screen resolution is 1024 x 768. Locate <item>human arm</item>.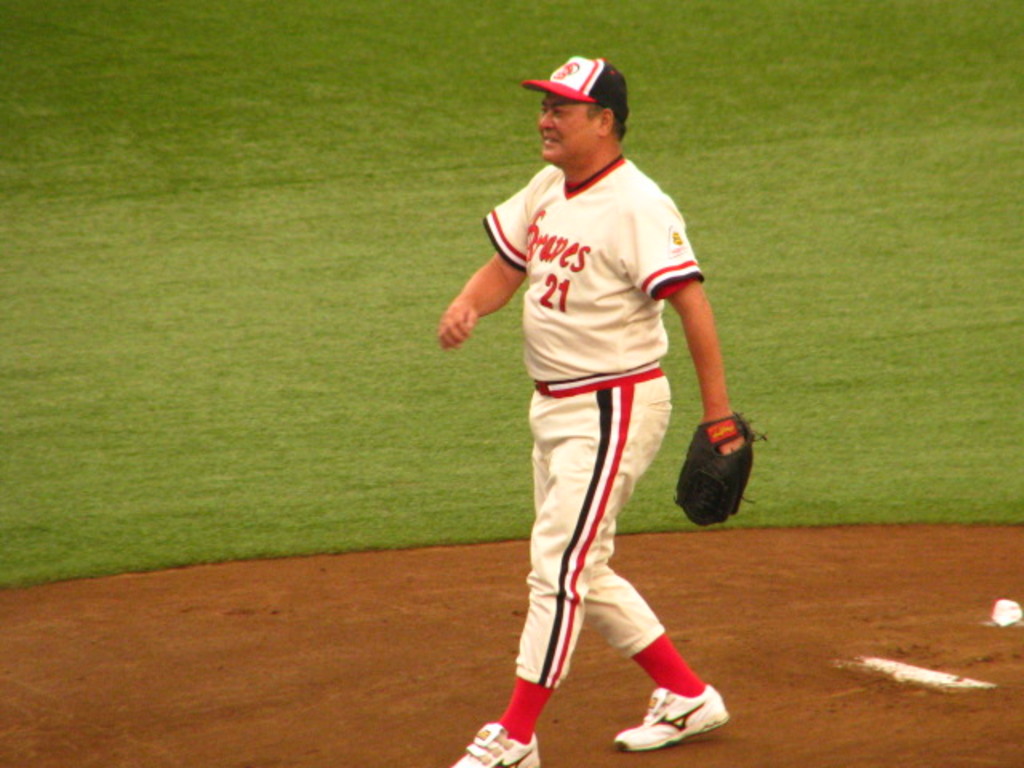
Rect(430, 187, 525, 352).
